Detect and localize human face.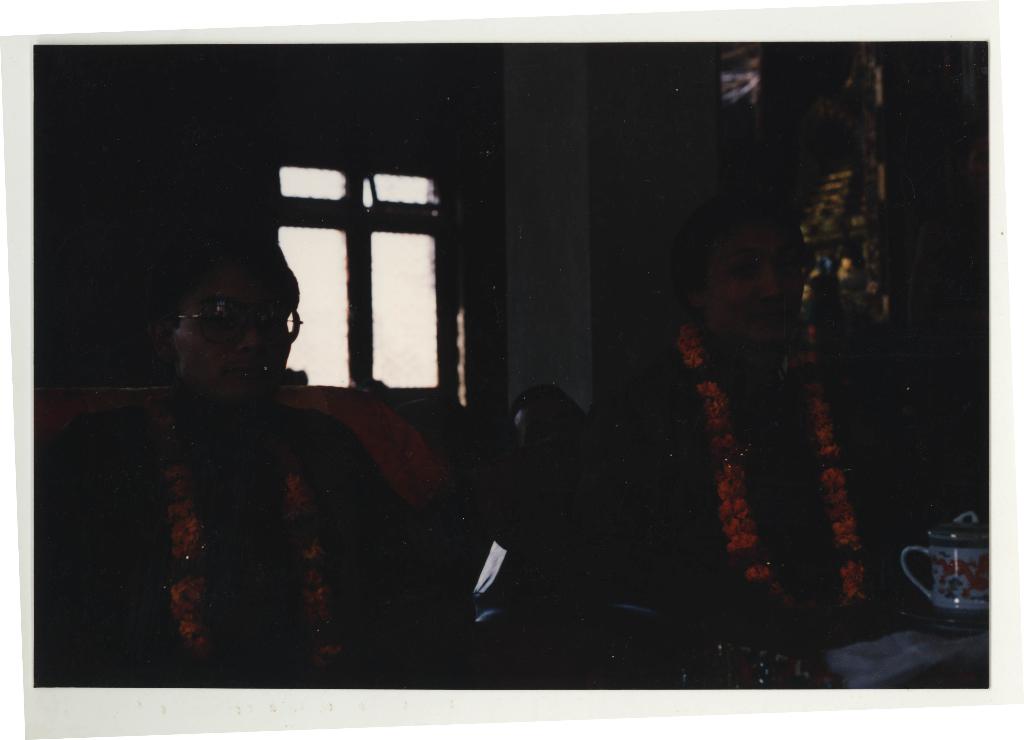
Localized at 708:212:800:346.
